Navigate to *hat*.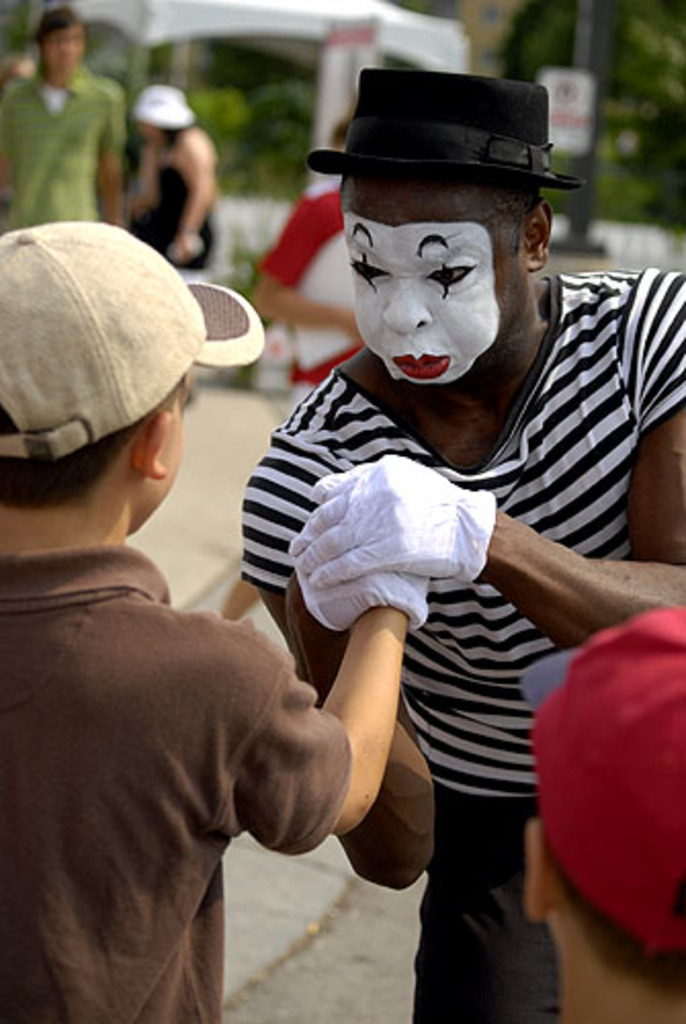
Navigation target: bbox(0, 221, 264, 457).
